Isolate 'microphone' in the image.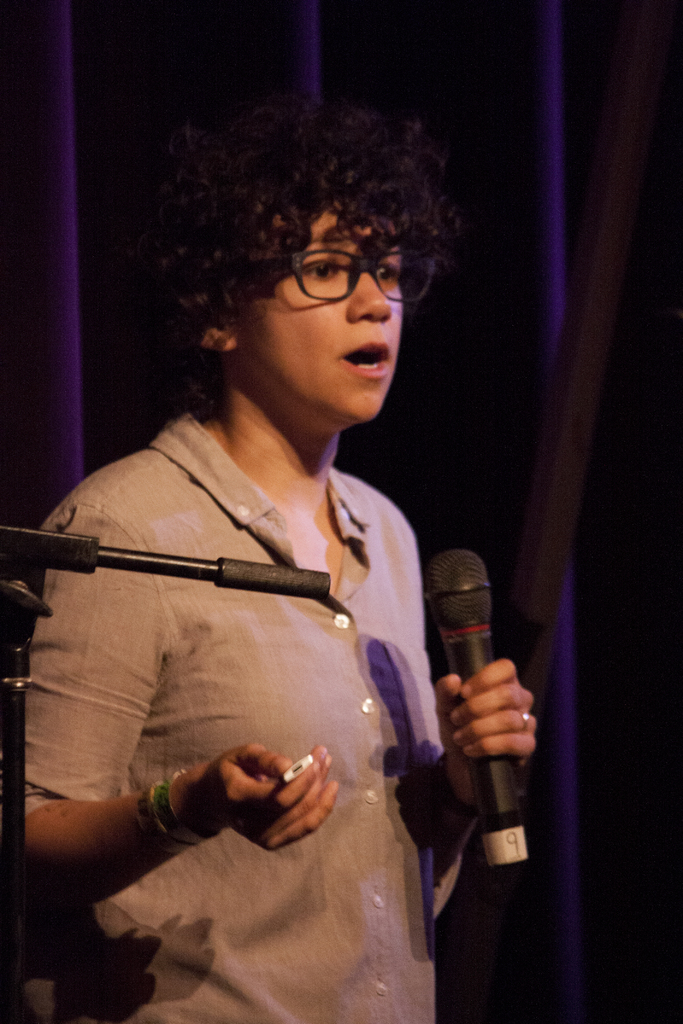
Isolated region: <bbox>420, 542, 491, 872</bbox>.
